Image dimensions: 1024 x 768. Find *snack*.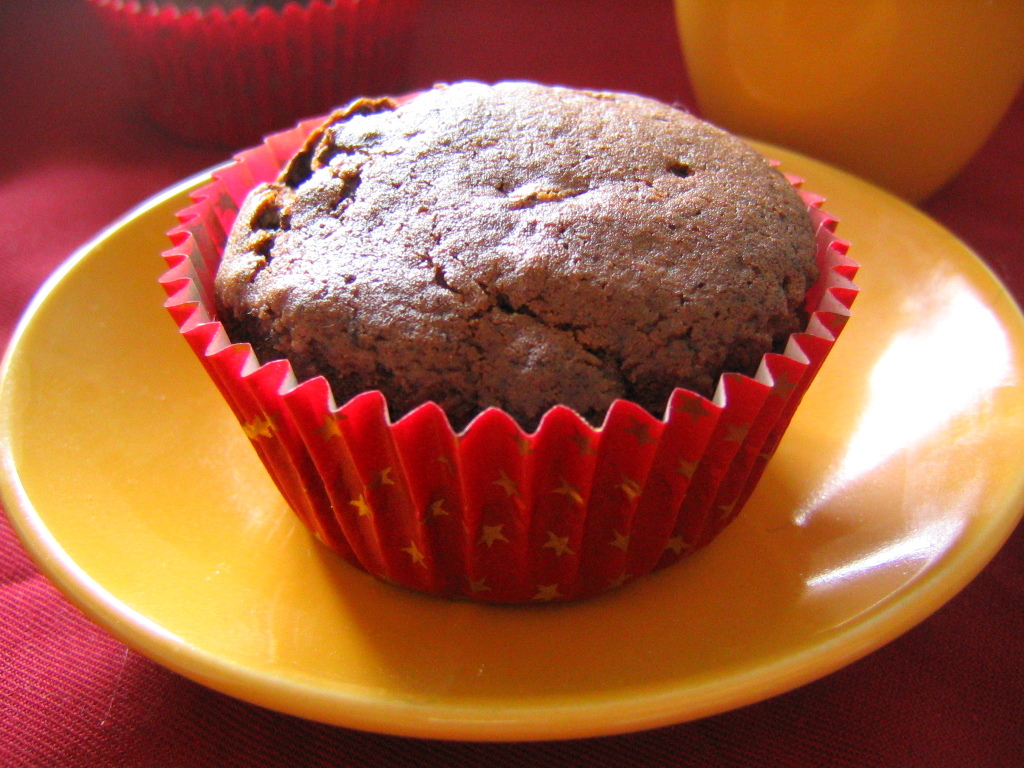
[x1=189, y1=96, x2=824, y2=521].
